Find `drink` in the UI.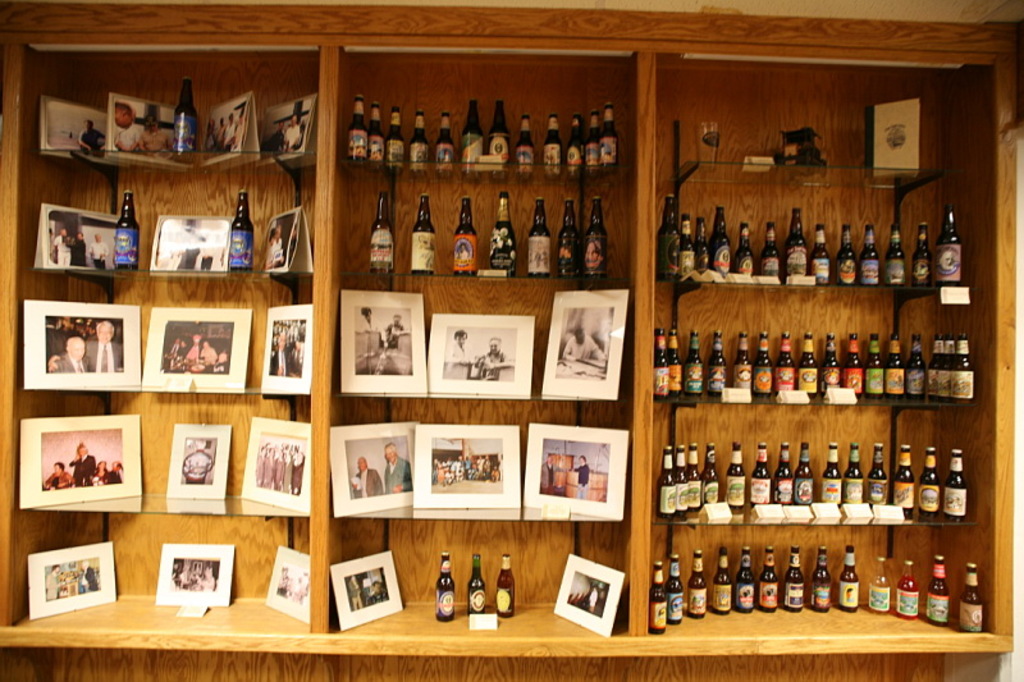
UI element at {"x1": 371, "y1": 194, "x2": 394, "y2": 274}.
